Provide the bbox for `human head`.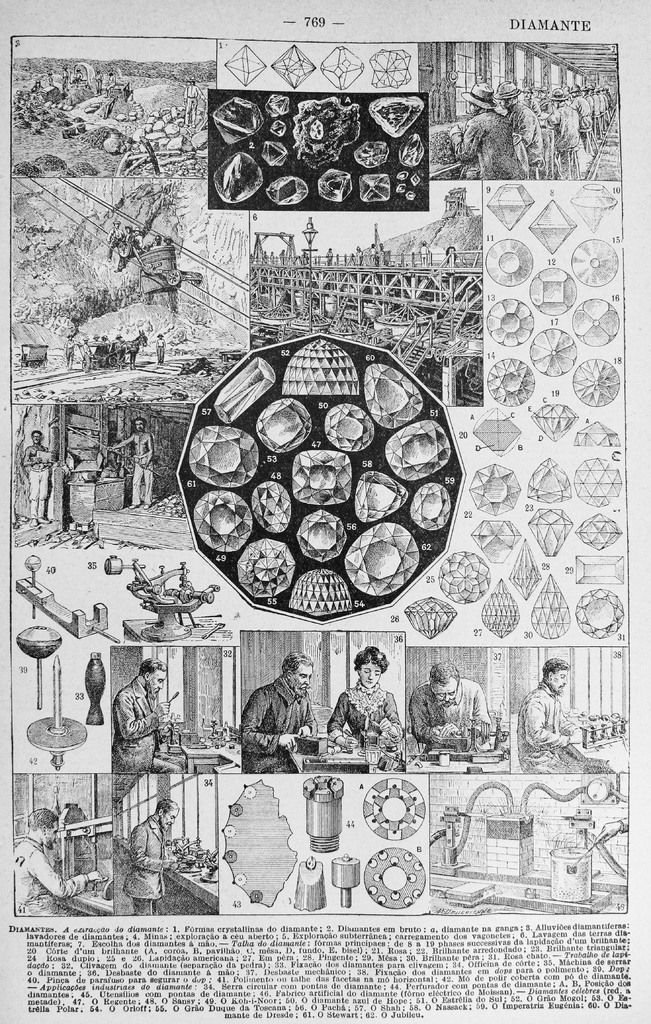
left=135, top=417, right=149, bottom=430.
